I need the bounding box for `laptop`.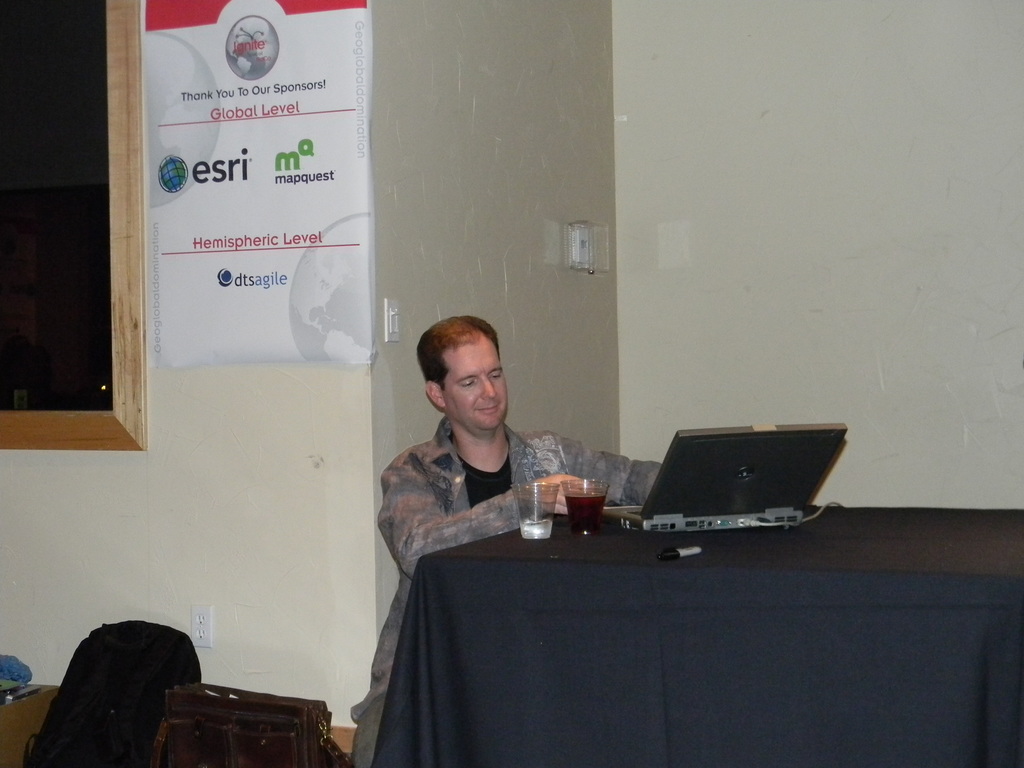
Here it is: box(611, 414, 847, 548).
